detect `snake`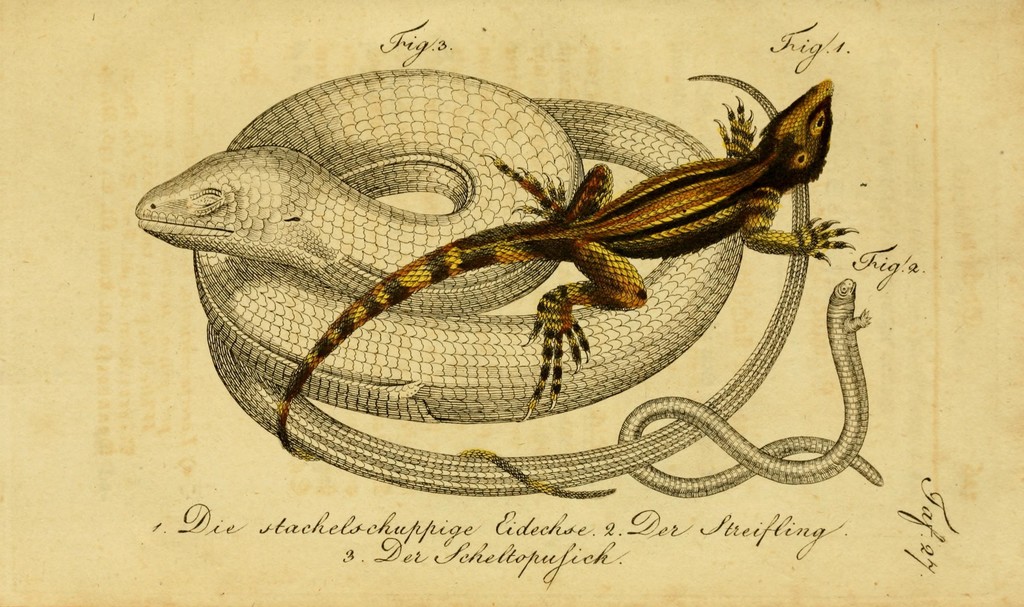
x1=141 y1=67 x2=861 y2=494
